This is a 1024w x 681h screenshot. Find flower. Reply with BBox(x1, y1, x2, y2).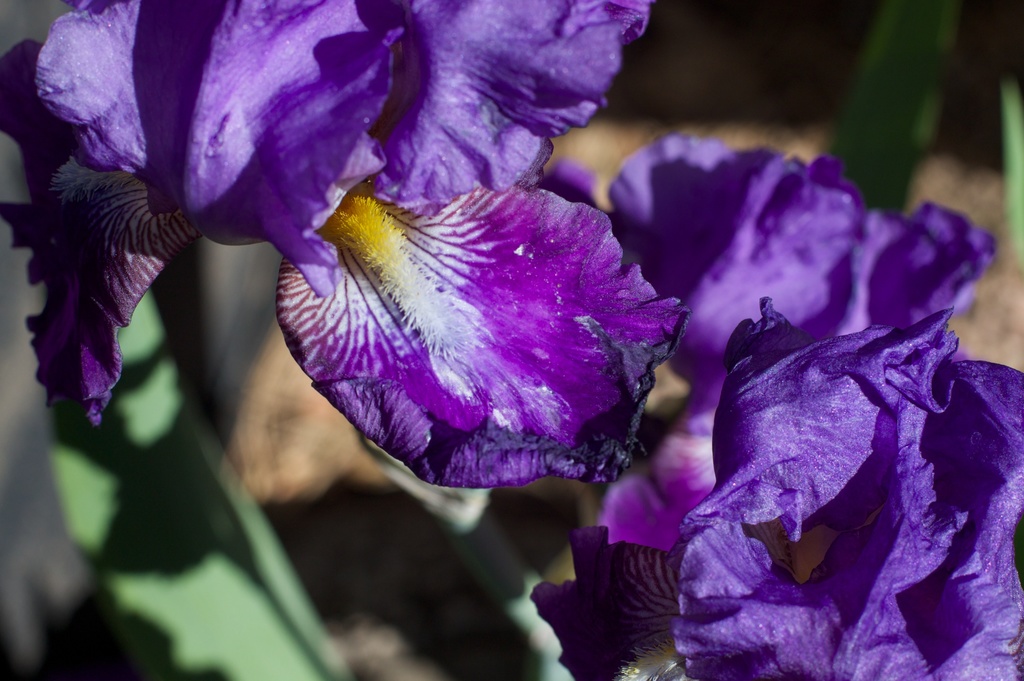
BBox(530, 130, 1023, 680).
